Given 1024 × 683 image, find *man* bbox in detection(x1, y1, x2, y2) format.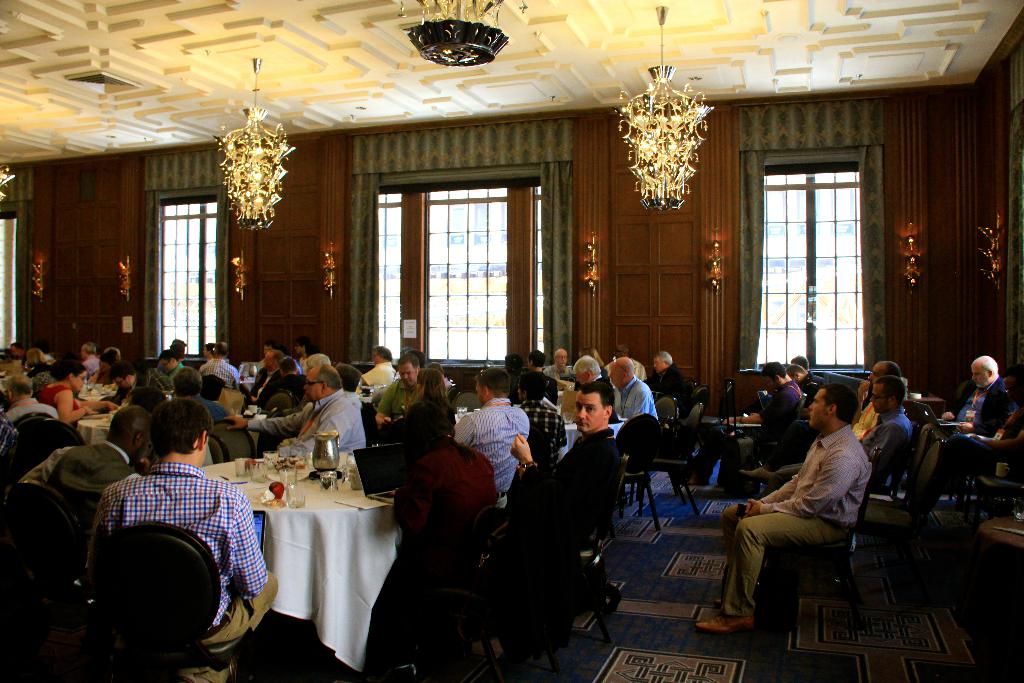
detection(571, 353, 621, 418).
